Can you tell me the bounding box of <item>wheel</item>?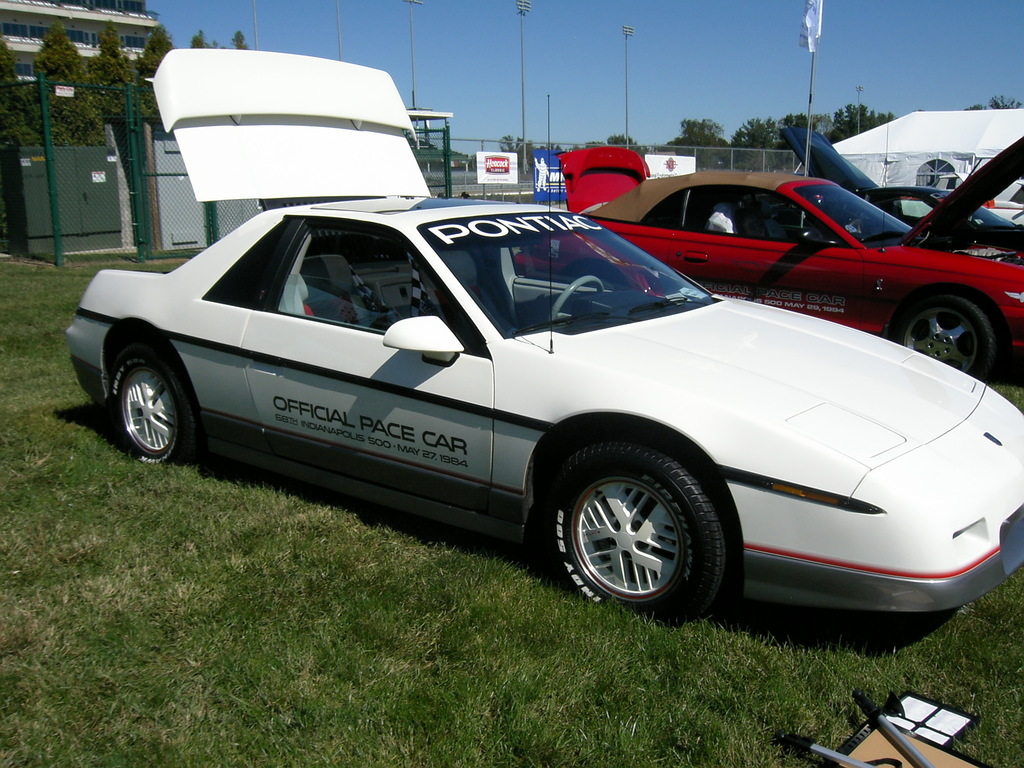
BBox(890, 294, 1001, 385).
